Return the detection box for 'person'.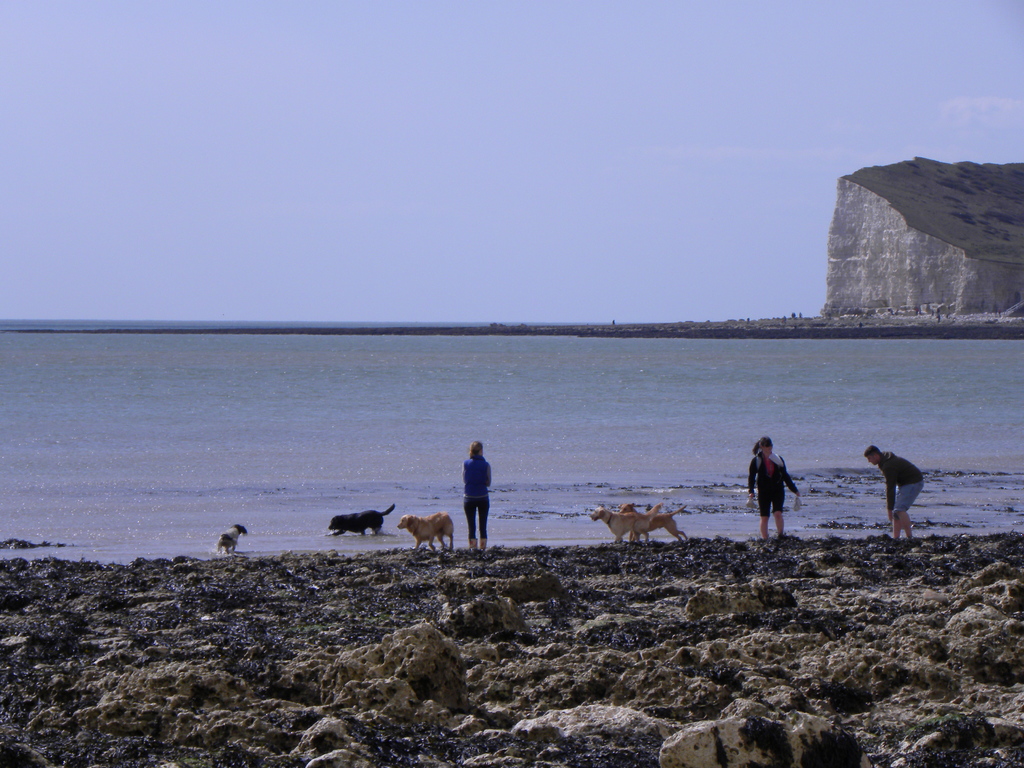
bbox=(747, 436, 800, 541).
